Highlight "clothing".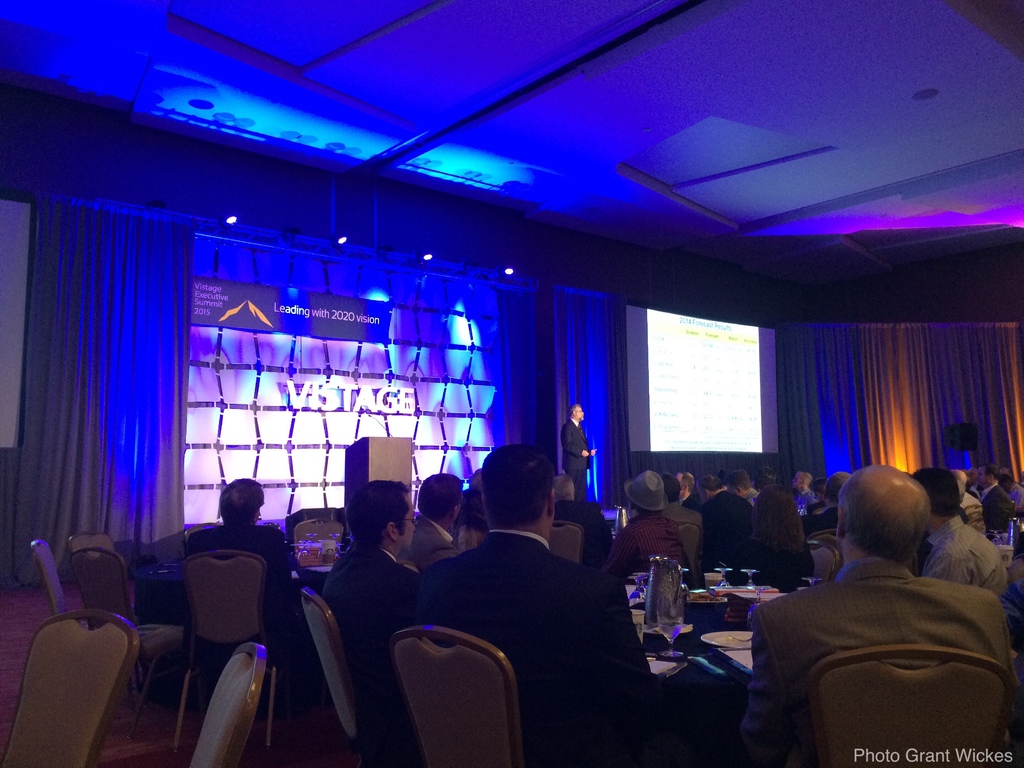
Highlighted region: (left=562, top=414, right=593, bottom=504).
